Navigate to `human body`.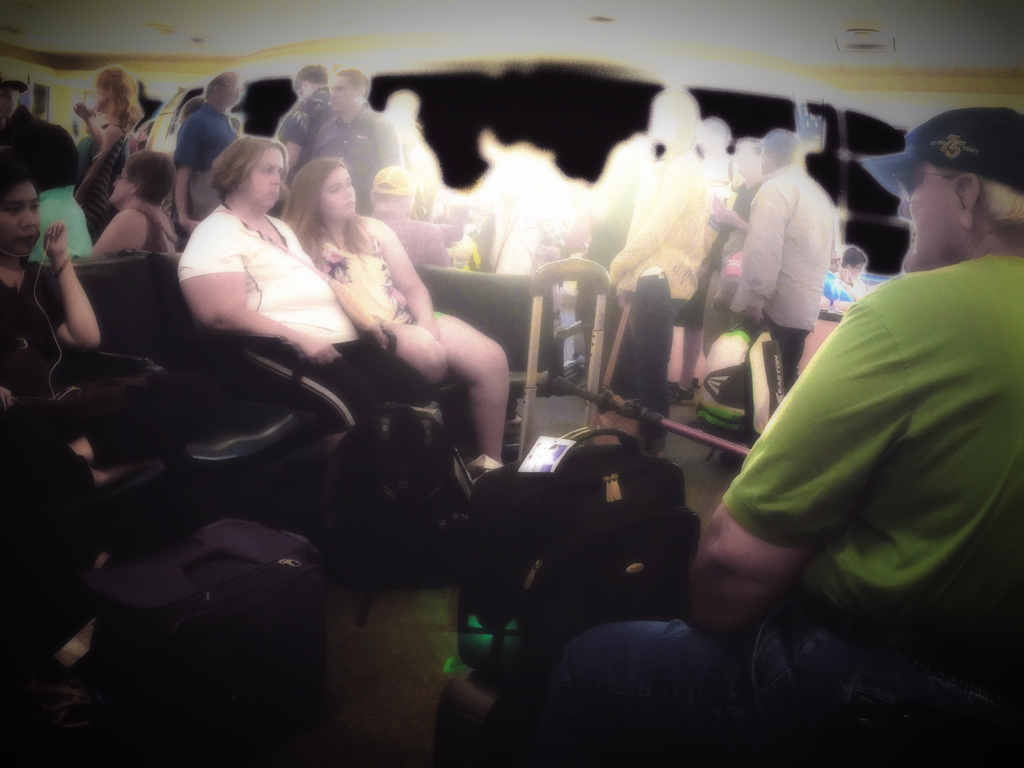
Navigation target: <region>273, 56, 332, 157</region>.
